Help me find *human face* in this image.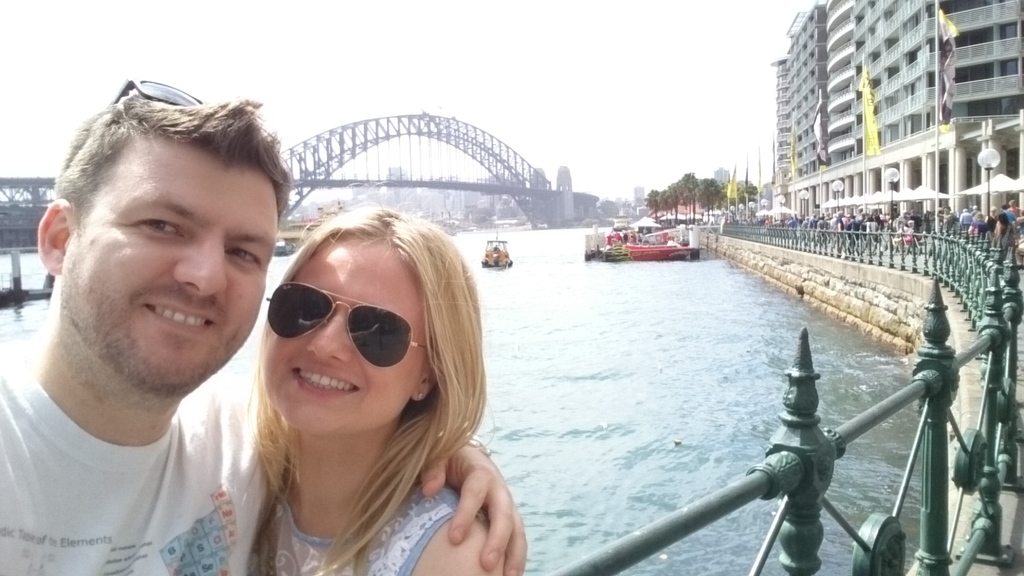
Found it: rect(63, 136, 274, 387).
